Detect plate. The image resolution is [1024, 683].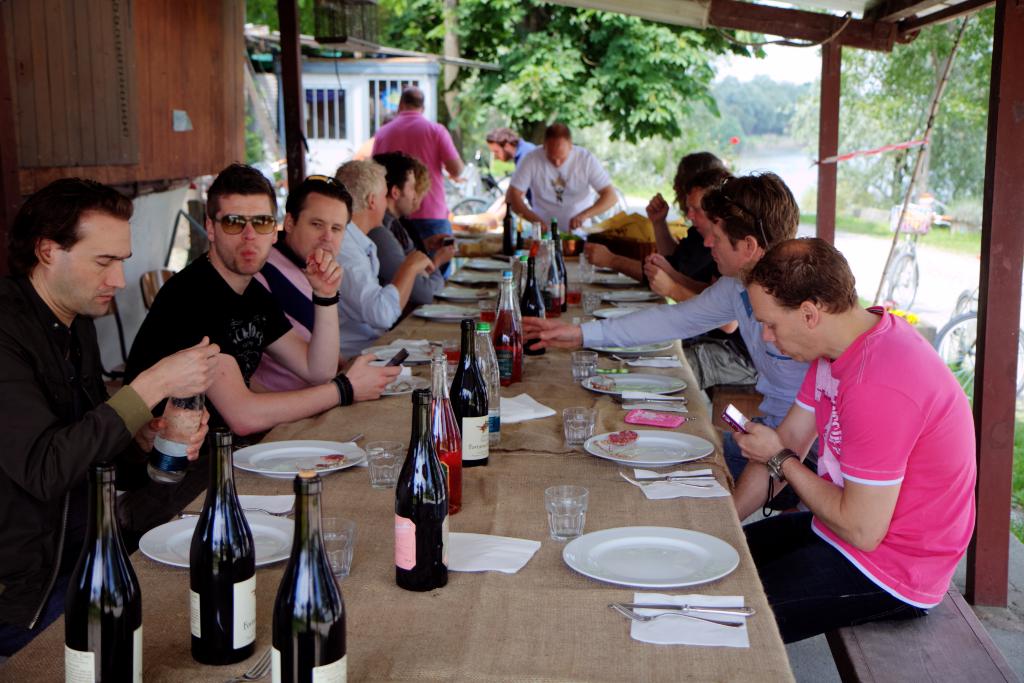
l=371, t=365, r=429, b=395.
